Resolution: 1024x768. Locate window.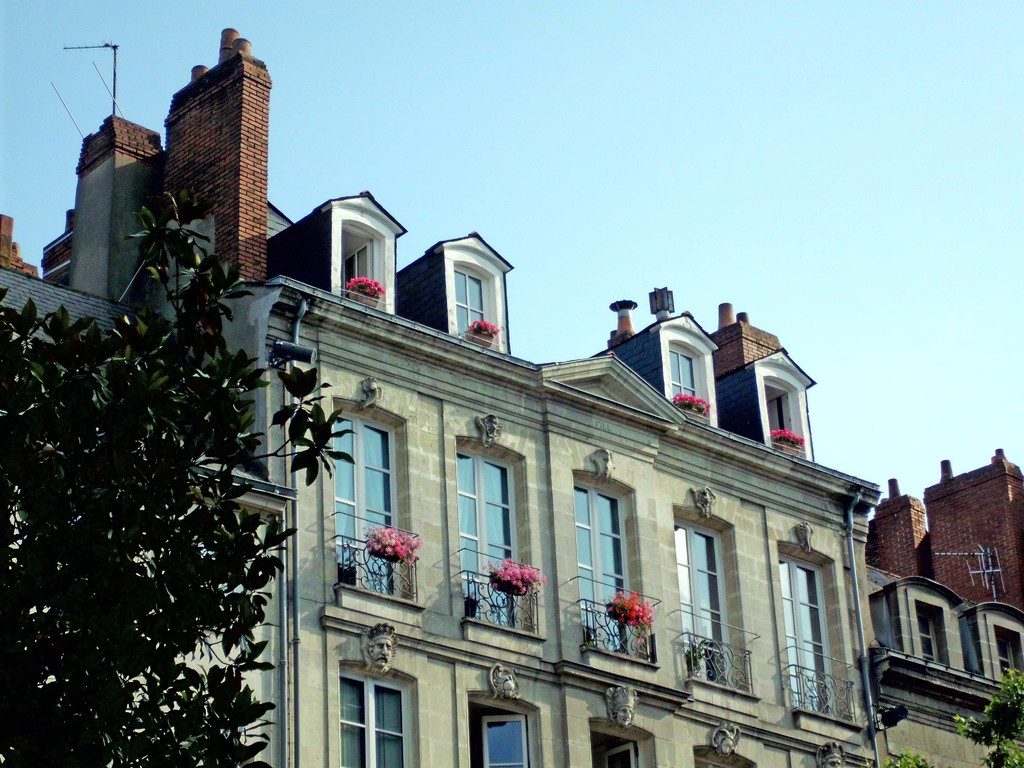
x1=908, y1=592, x2=958, y2=662.
